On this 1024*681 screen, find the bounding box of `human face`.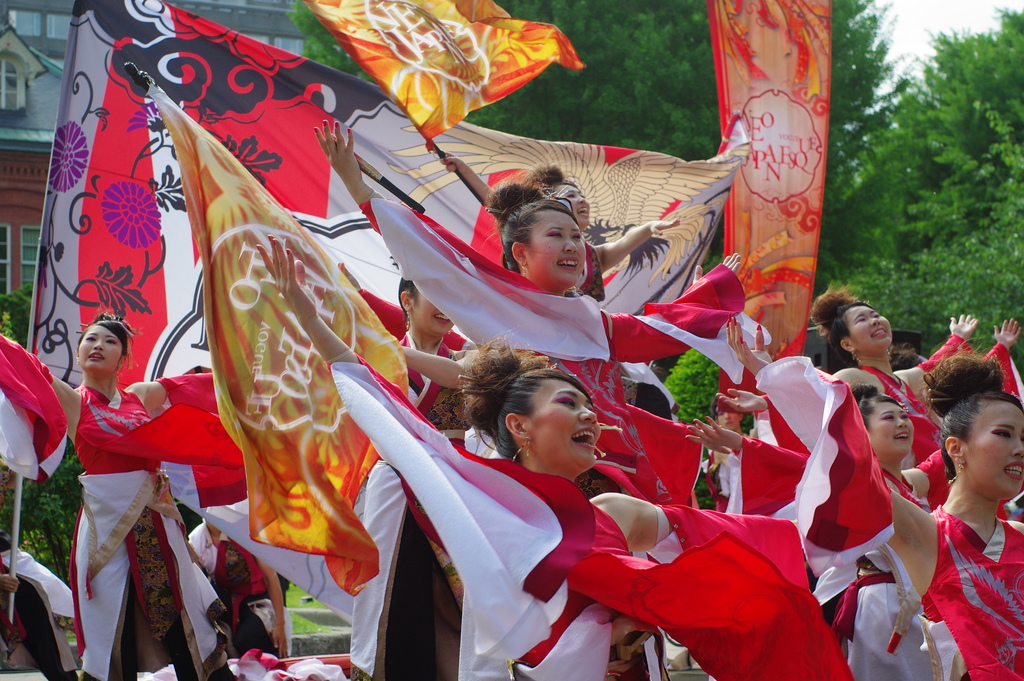
Bounding box: (76,322,121,373).
